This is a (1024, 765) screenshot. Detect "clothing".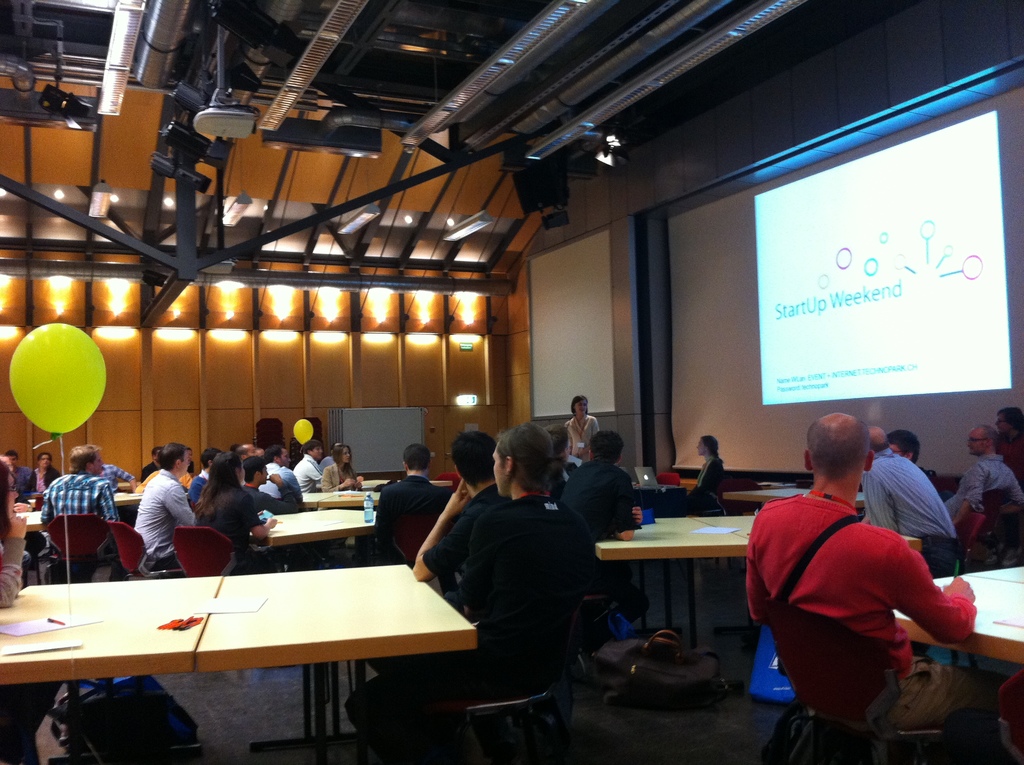
Rect(292, 455, 317, 489).
